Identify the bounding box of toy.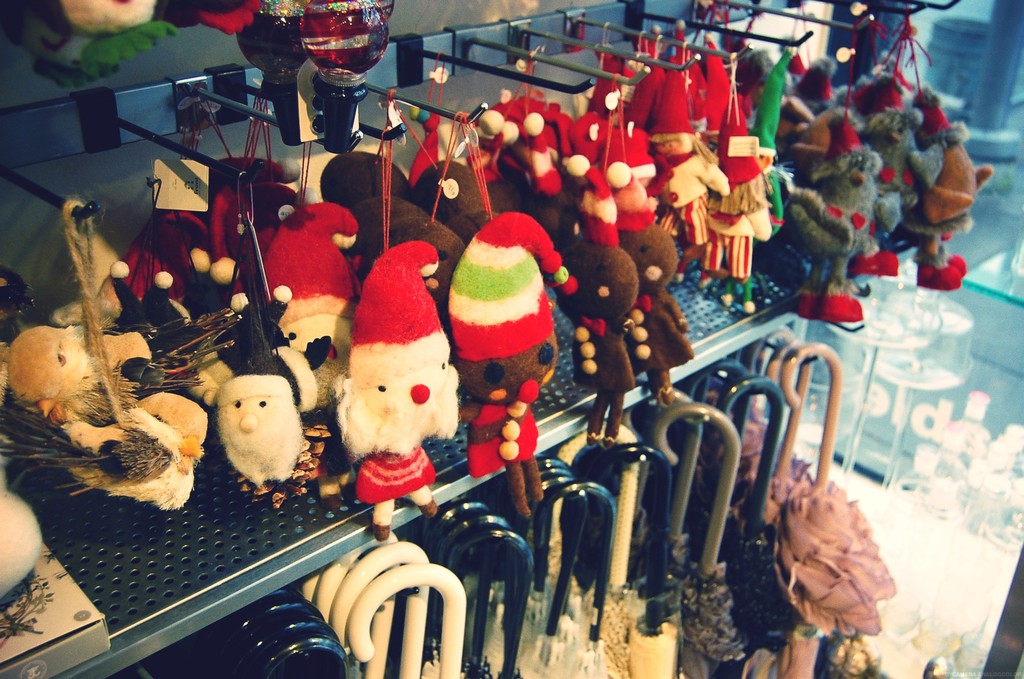
(238, 0, 322, 156).
